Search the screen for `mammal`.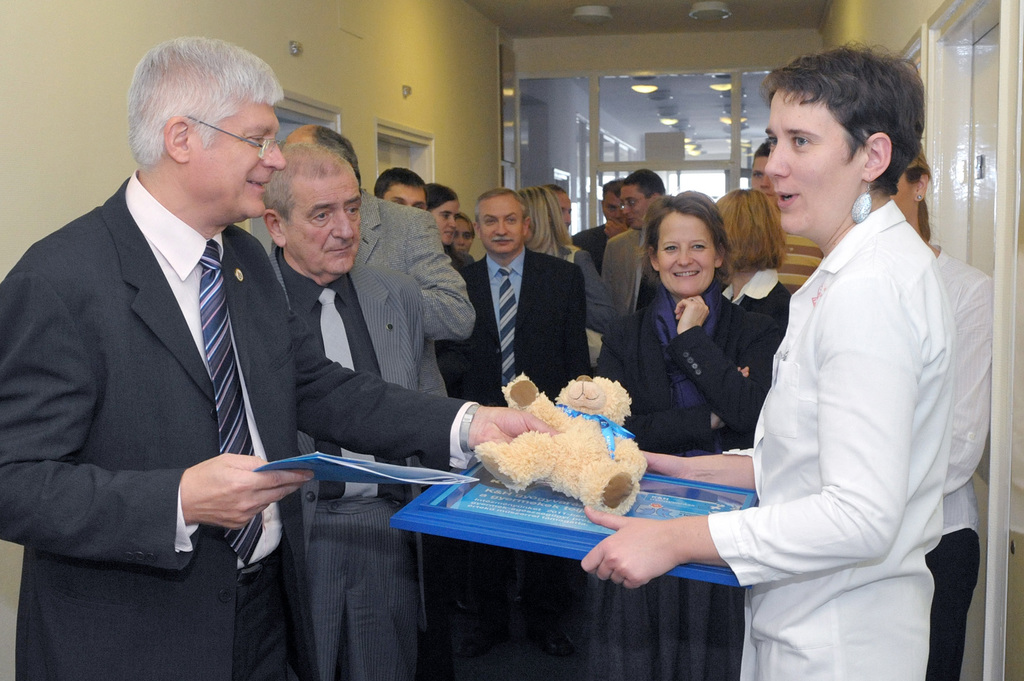
Found at <box>682,82,981,680</box>.
